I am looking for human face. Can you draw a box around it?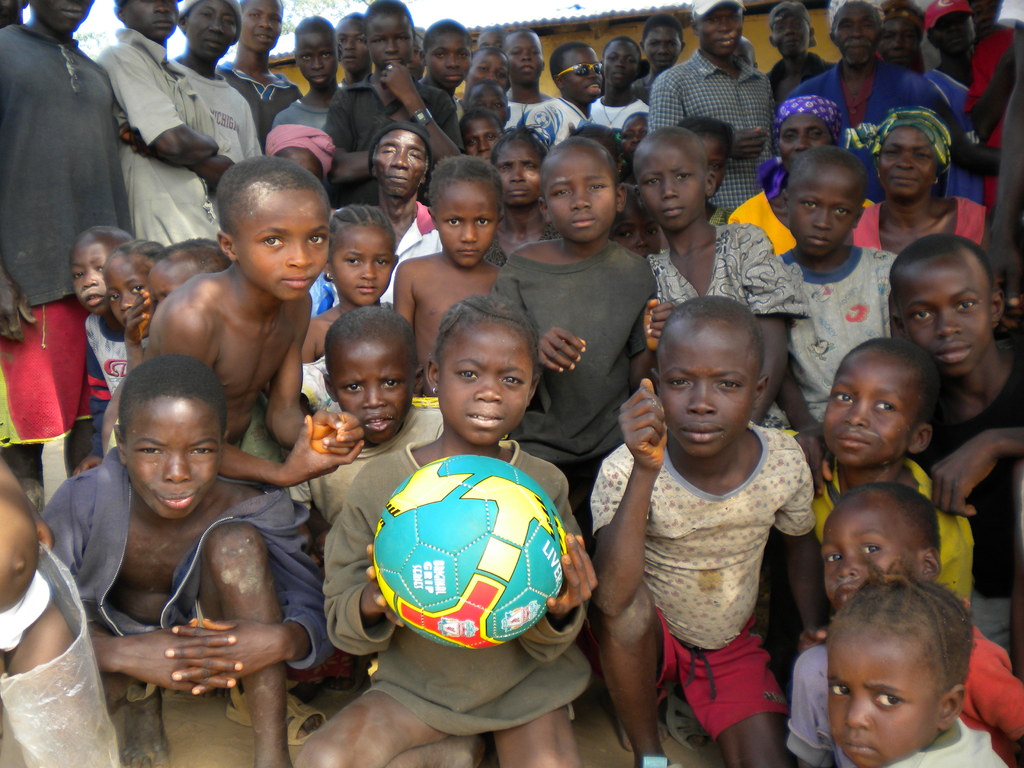
Sure, the bounding box is <bbox>543, 142, 617, 237</bbox>.
